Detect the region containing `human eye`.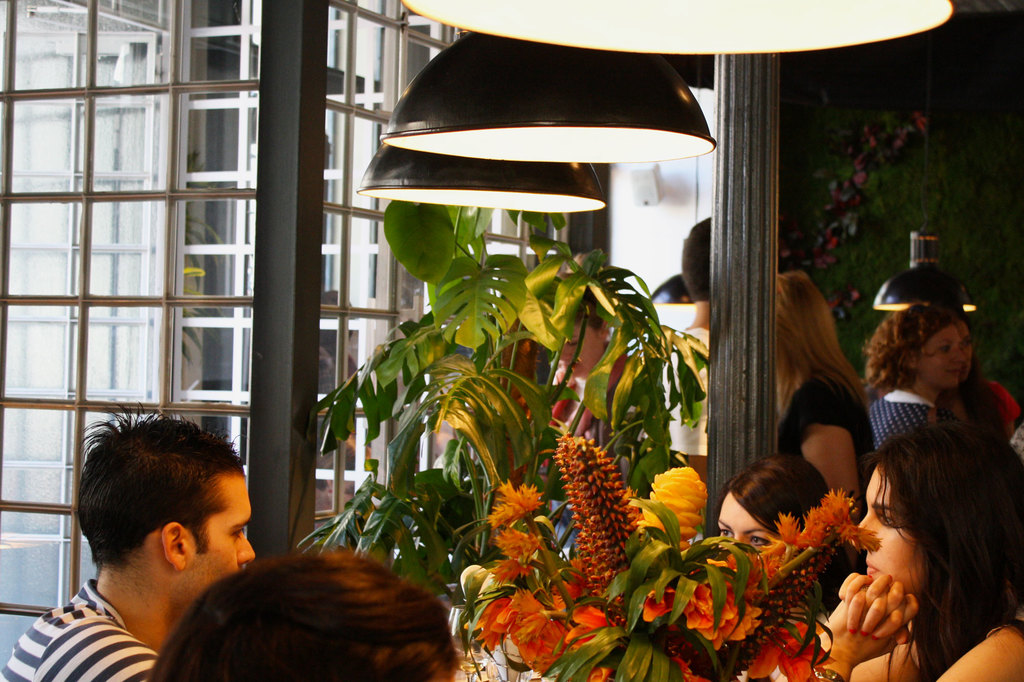
[left=936, top=342, right=947, bottom=354].
